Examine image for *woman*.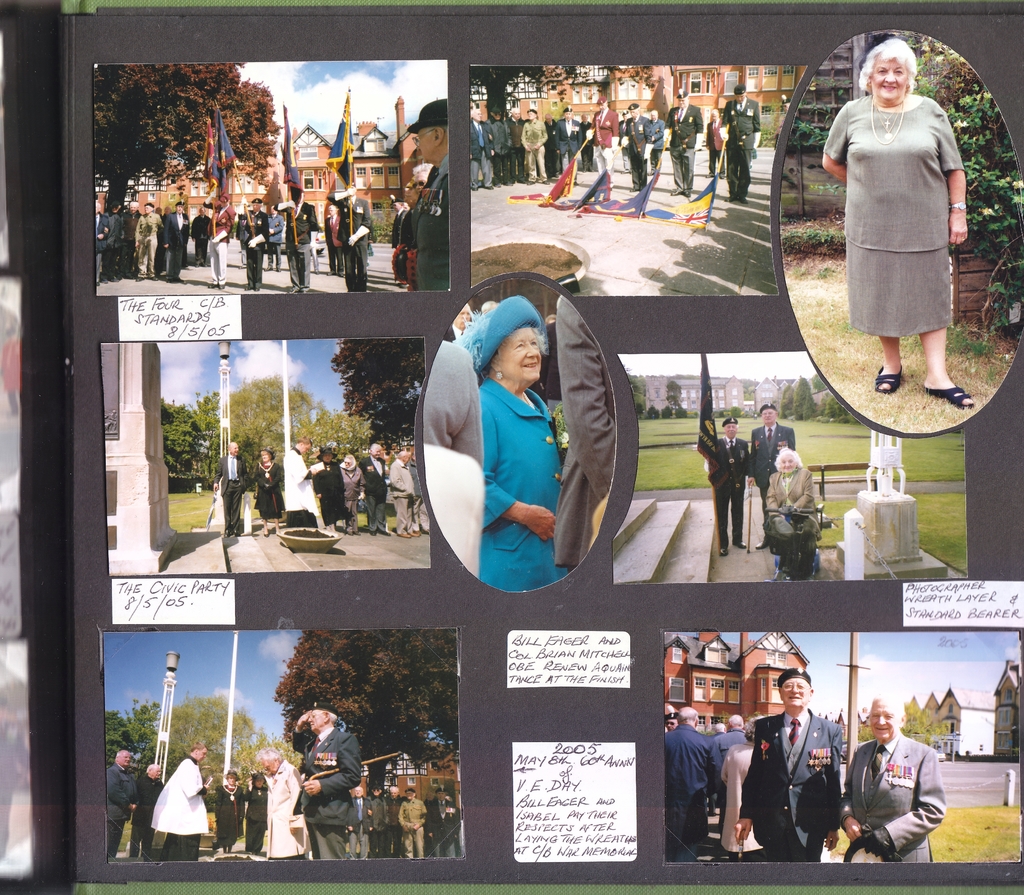
Examination result: <box>260,746,312,860</box>.
